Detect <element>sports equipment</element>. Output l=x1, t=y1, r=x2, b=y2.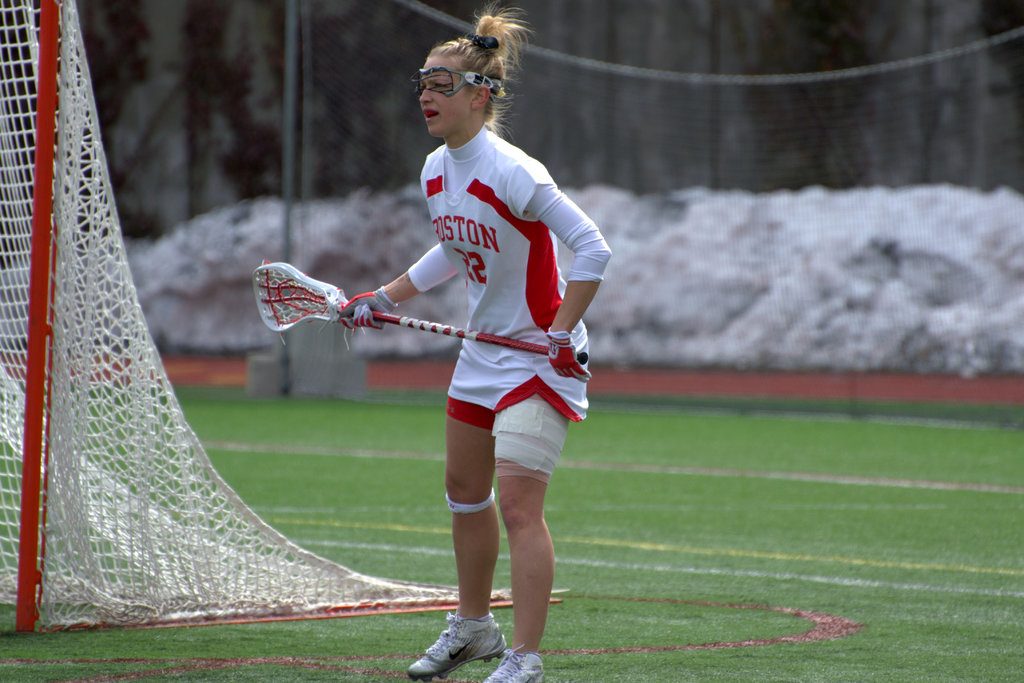
l=249, t=260, r=589, b=366.
